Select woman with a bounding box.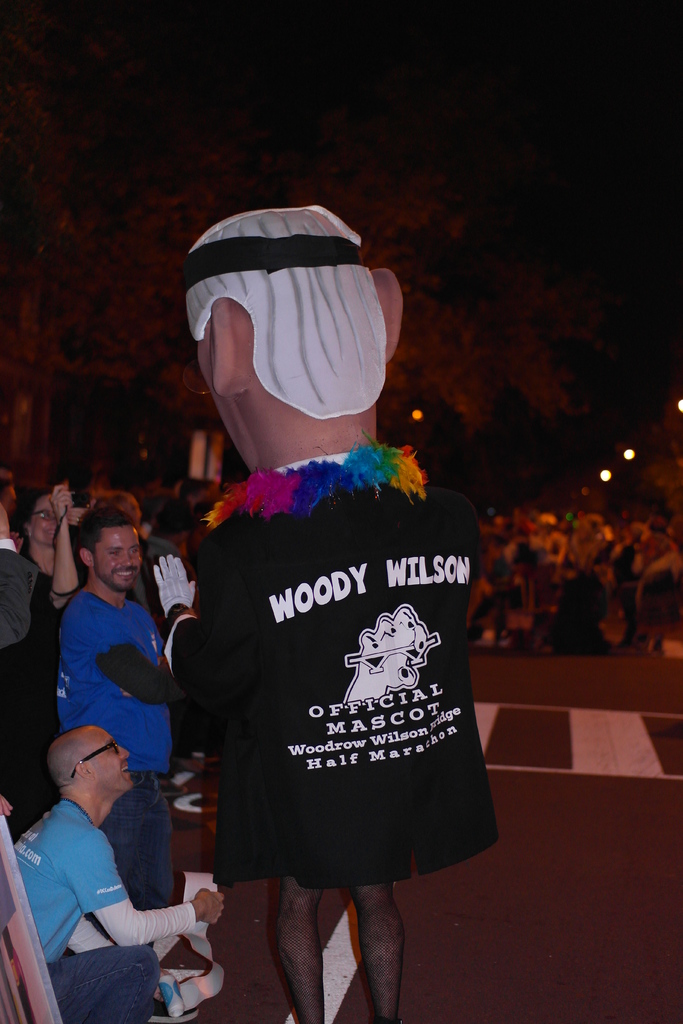
box(17, 490, 93, 662).
